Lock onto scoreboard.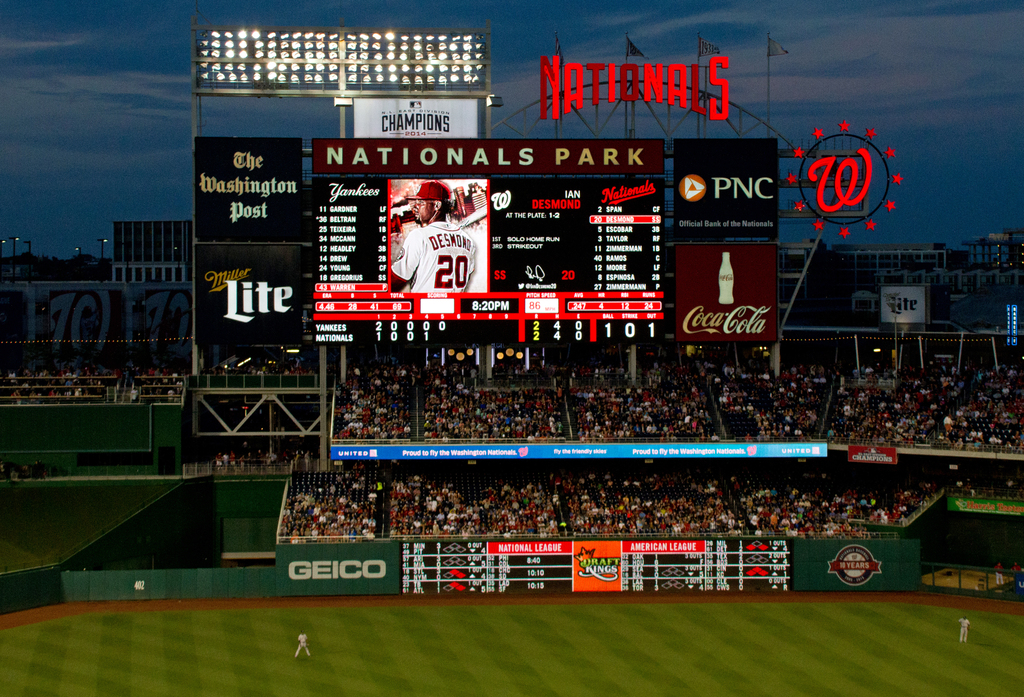
Locked: {"x1": 314, "y1": 176, "x2": 665, "y2": 348}.
